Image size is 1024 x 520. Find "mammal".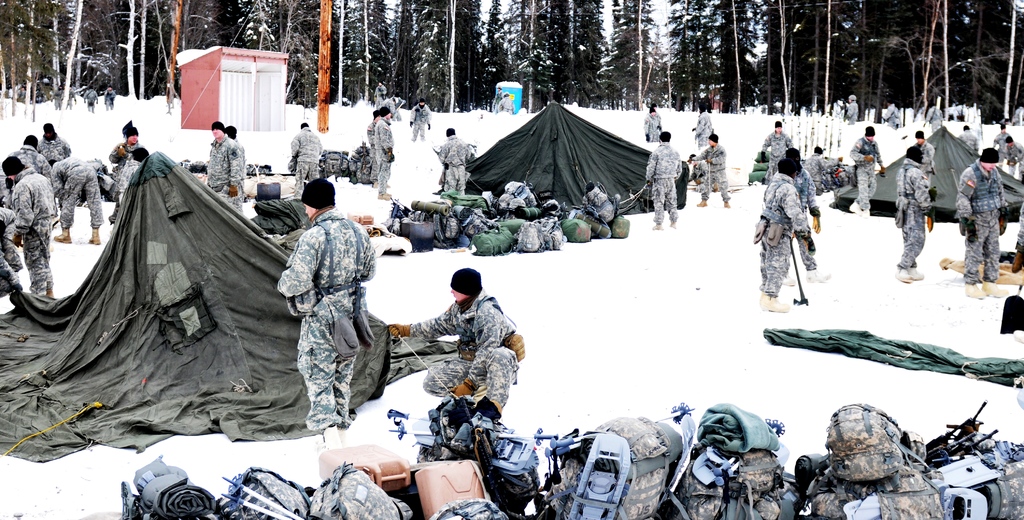
893:143:938:283.
